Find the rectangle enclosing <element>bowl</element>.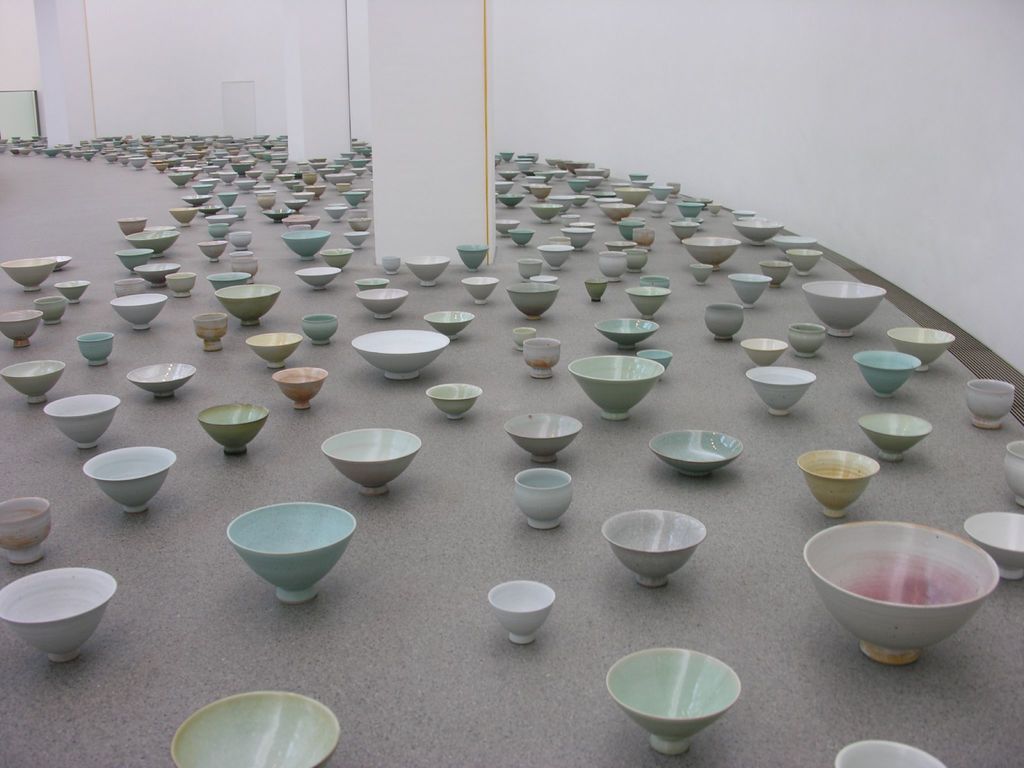
bbox=(206, 215, 232, 225).
